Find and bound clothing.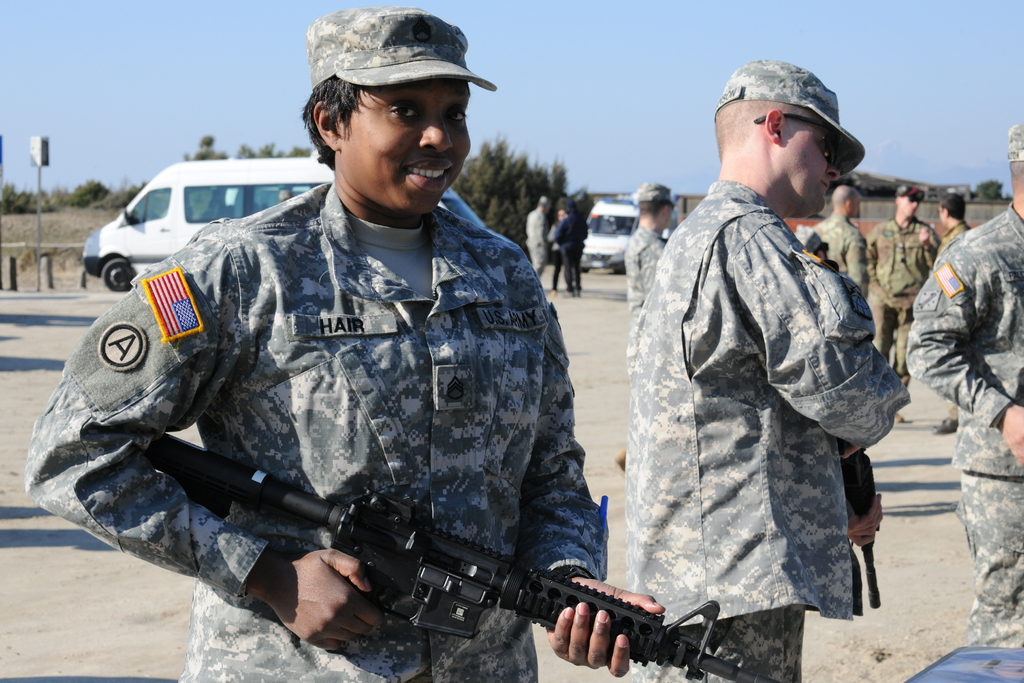
Bound: {"left": 518, "top": 204, "right": 553, "bottom": 279}.
